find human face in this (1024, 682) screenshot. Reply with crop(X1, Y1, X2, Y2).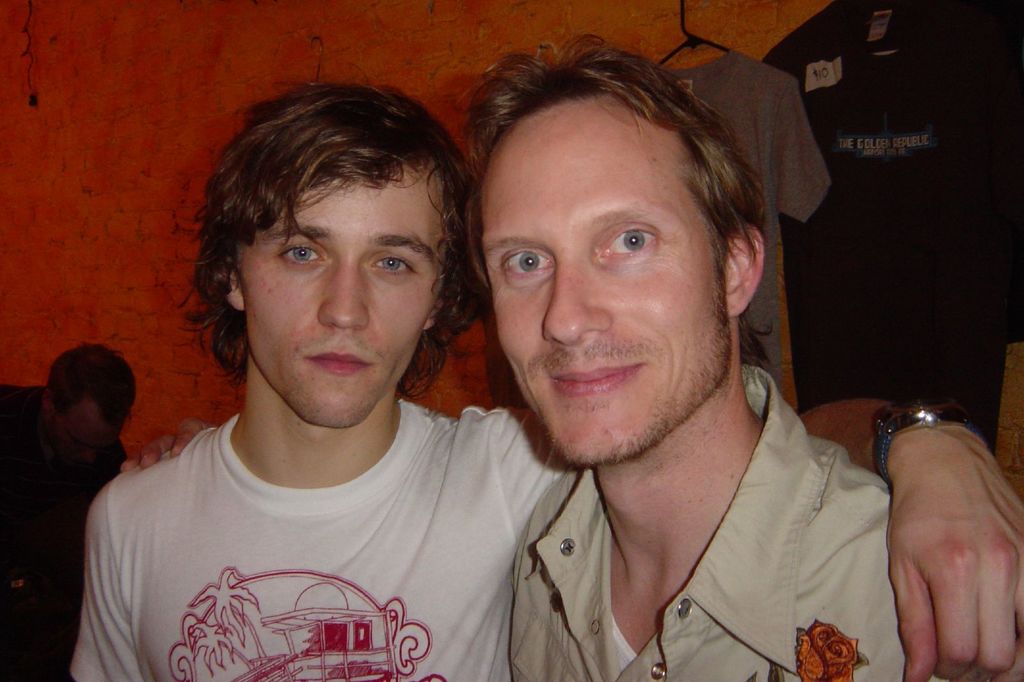
crop(481, 94, 723, 466).
